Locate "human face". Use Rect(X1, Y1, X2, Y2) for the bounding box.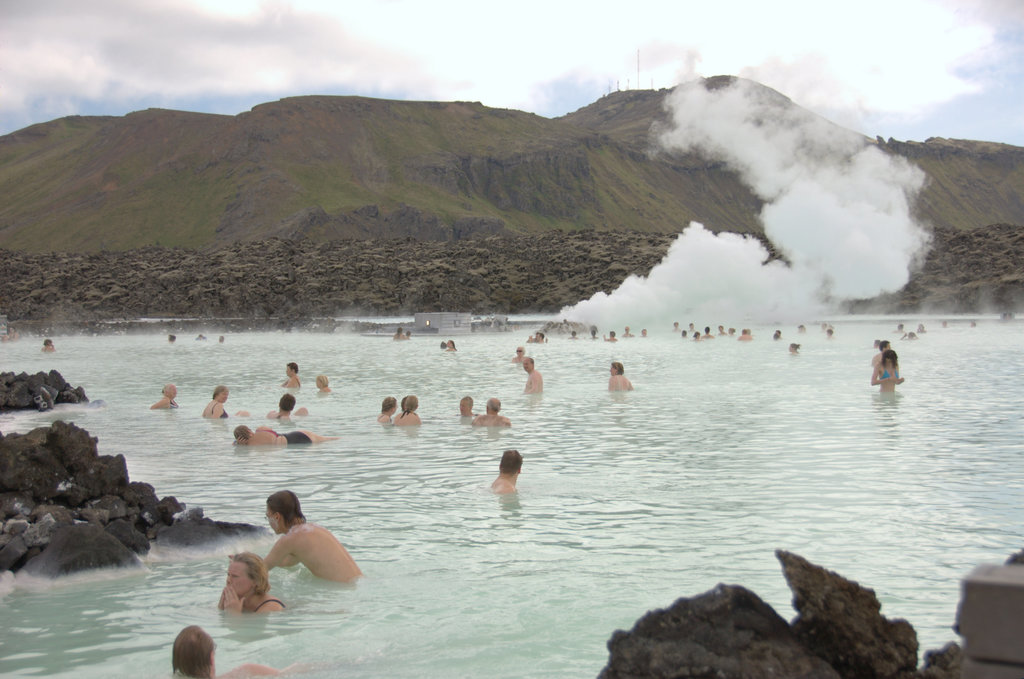
Rect(170, 382, 177, 398).
